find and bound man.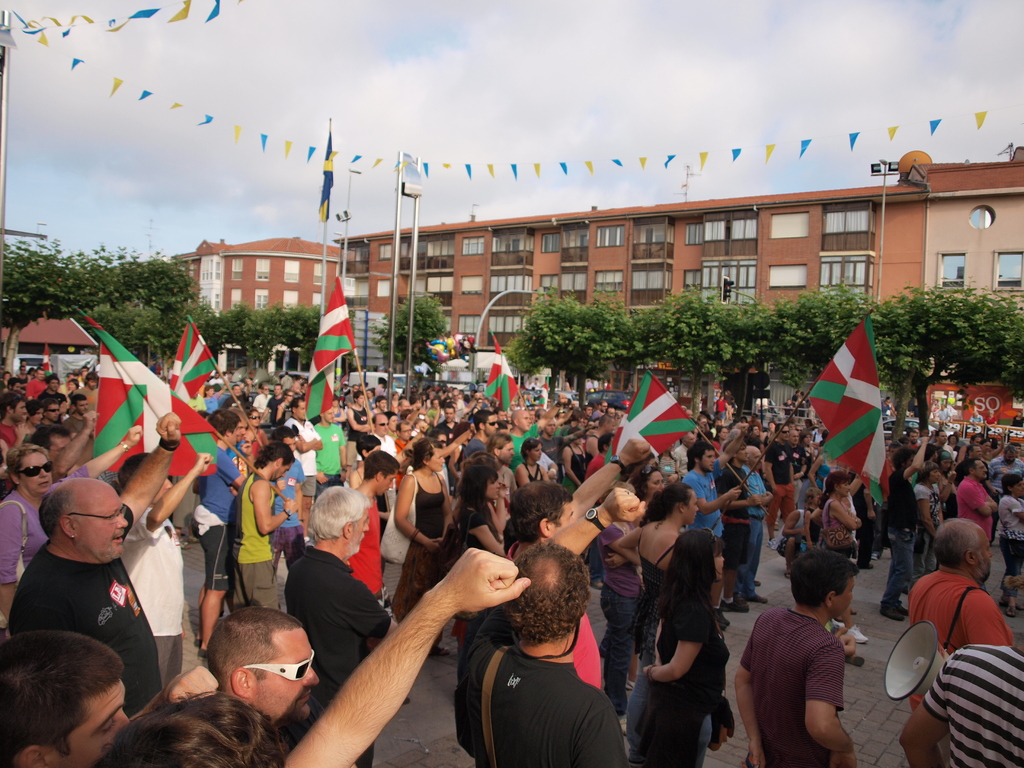
Bound: 931:401:950:425.
